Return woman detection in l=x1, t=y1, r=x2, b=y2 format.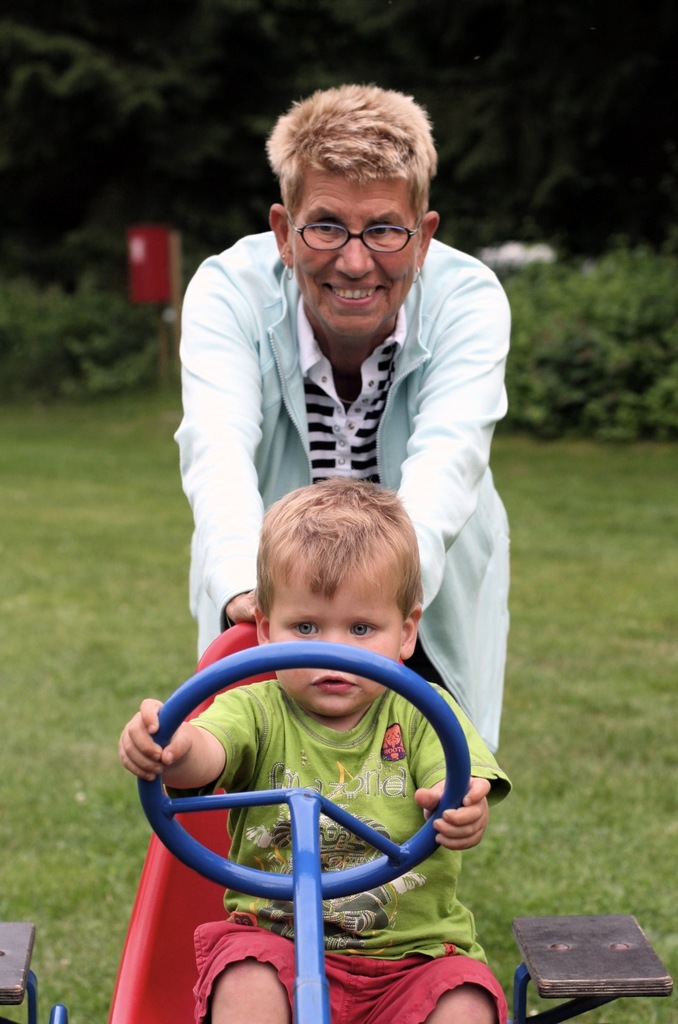
l=184, t=81, r=517, b=772.
